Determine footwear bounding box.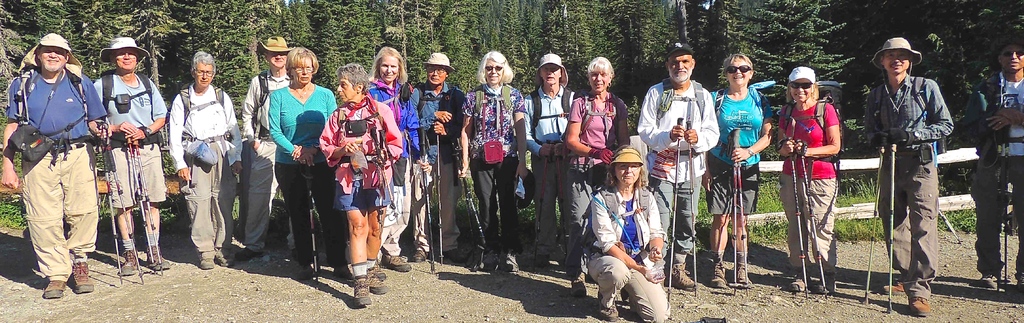
Determined: (333, 262, 355, 281).
